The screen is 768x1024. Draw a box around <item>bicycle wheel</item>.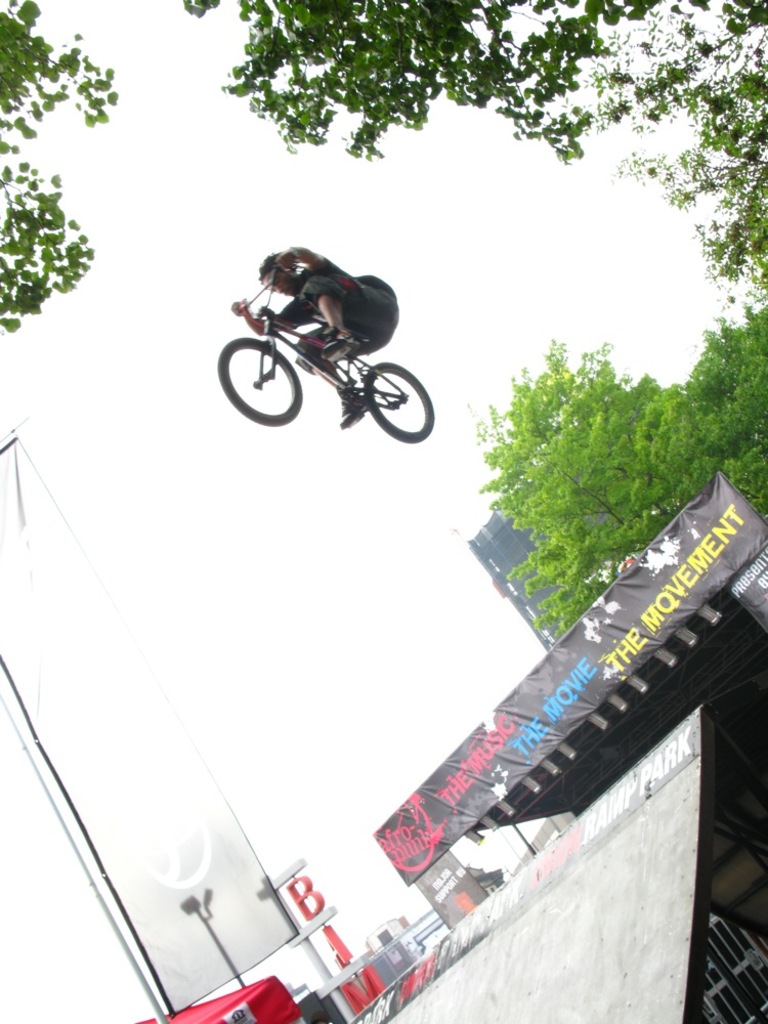
<box>233,317,319,420</box>.
